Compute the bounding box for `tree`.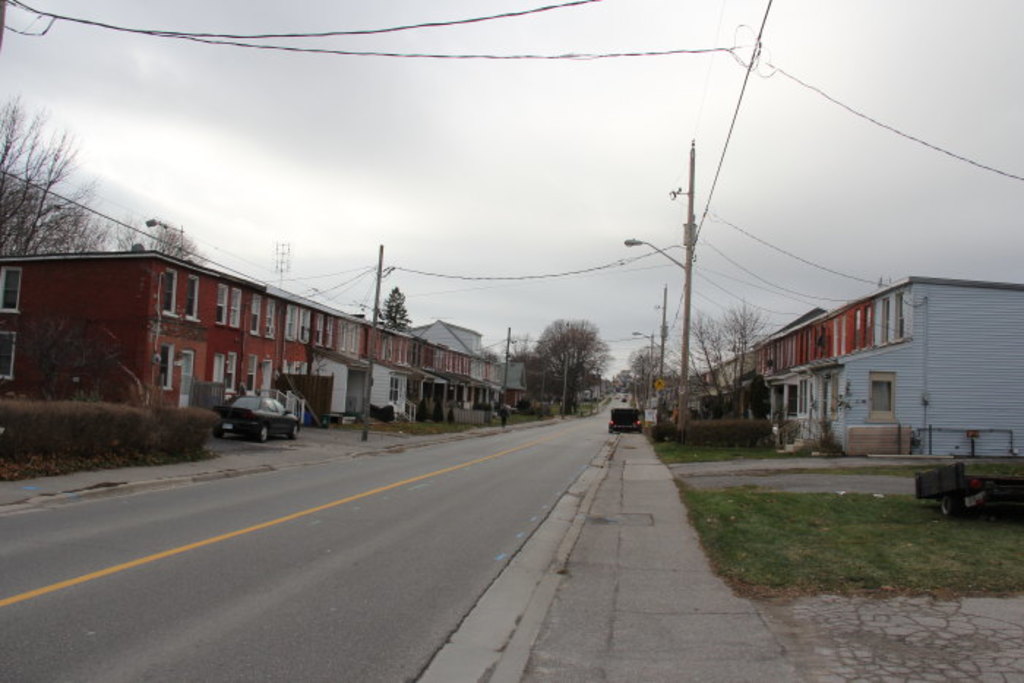
BBox(107, 216, 208, 260).
